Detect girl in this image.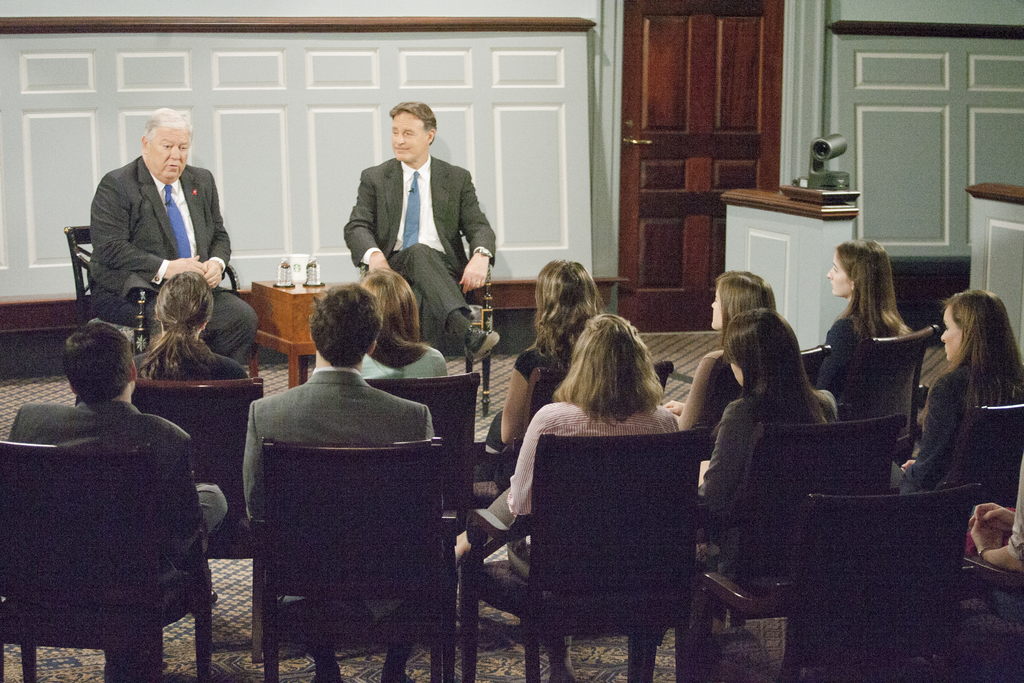
Detection: 486:264:605:449.
